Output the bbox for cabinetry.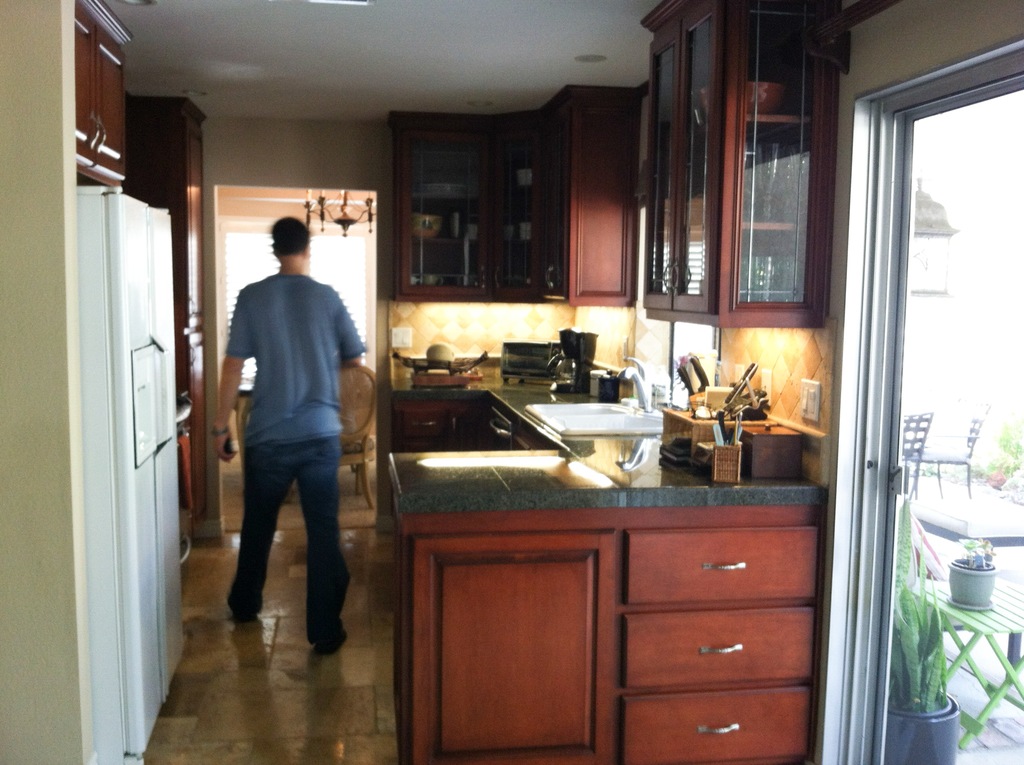
box=[387, 388, 825, 758].
